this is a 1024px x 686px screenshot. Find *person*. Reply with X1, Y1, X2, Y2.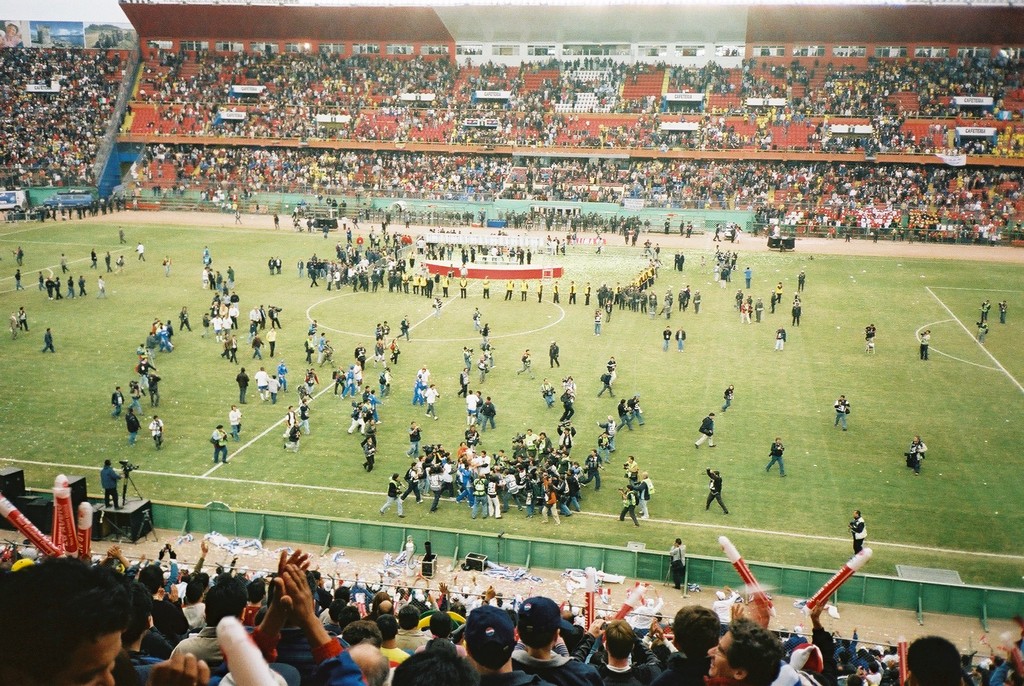
292, 226, 454, 301.
